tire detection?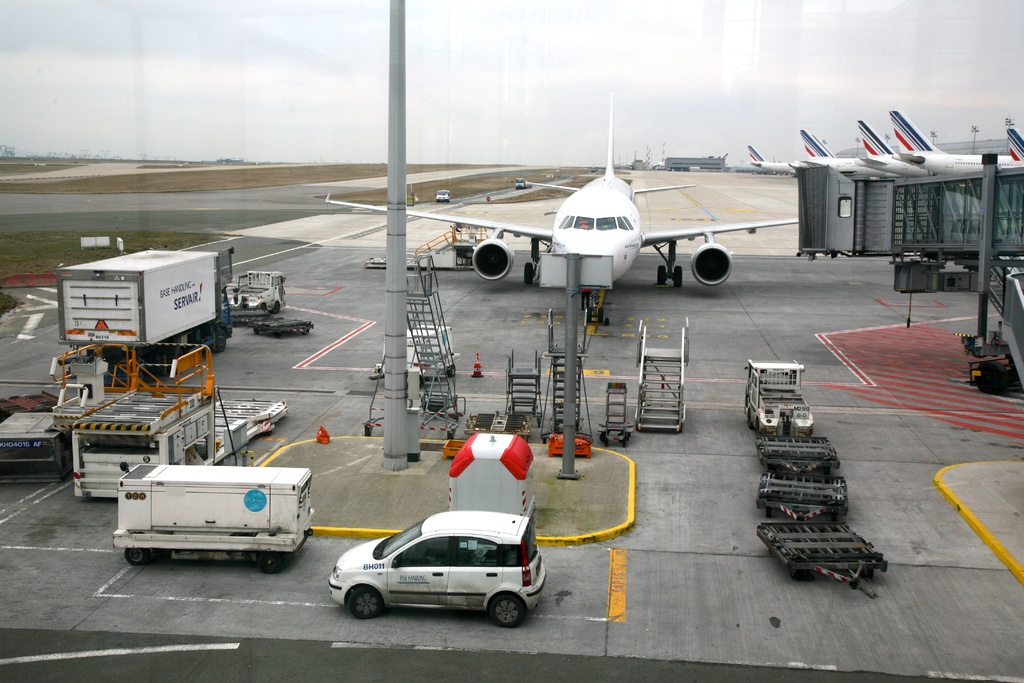
(520,267,536,289)
